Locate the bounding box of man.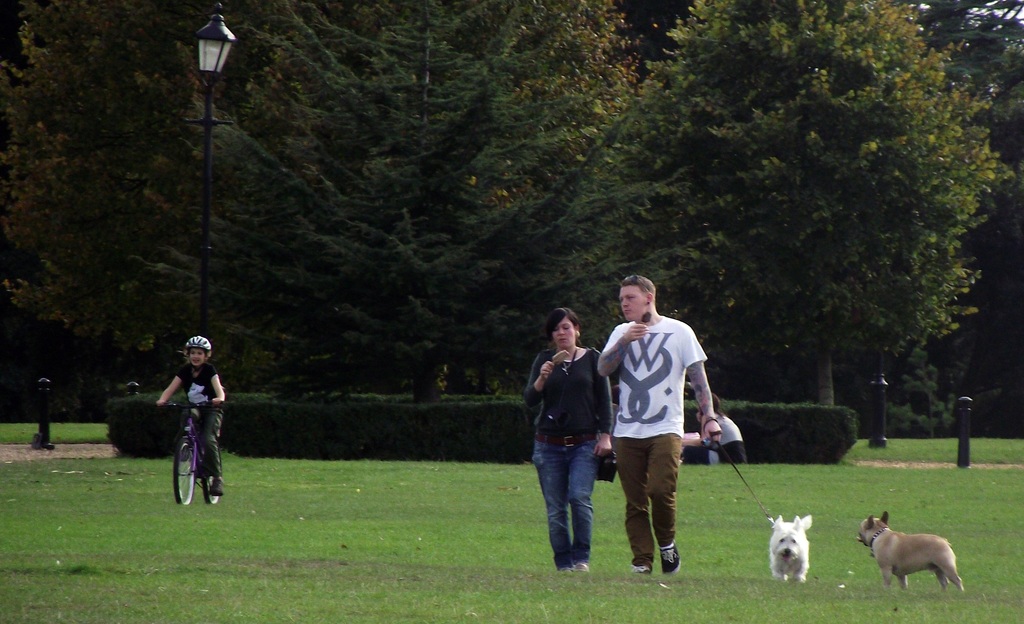
Bounding box: detection(599, 275, 722, 576).
